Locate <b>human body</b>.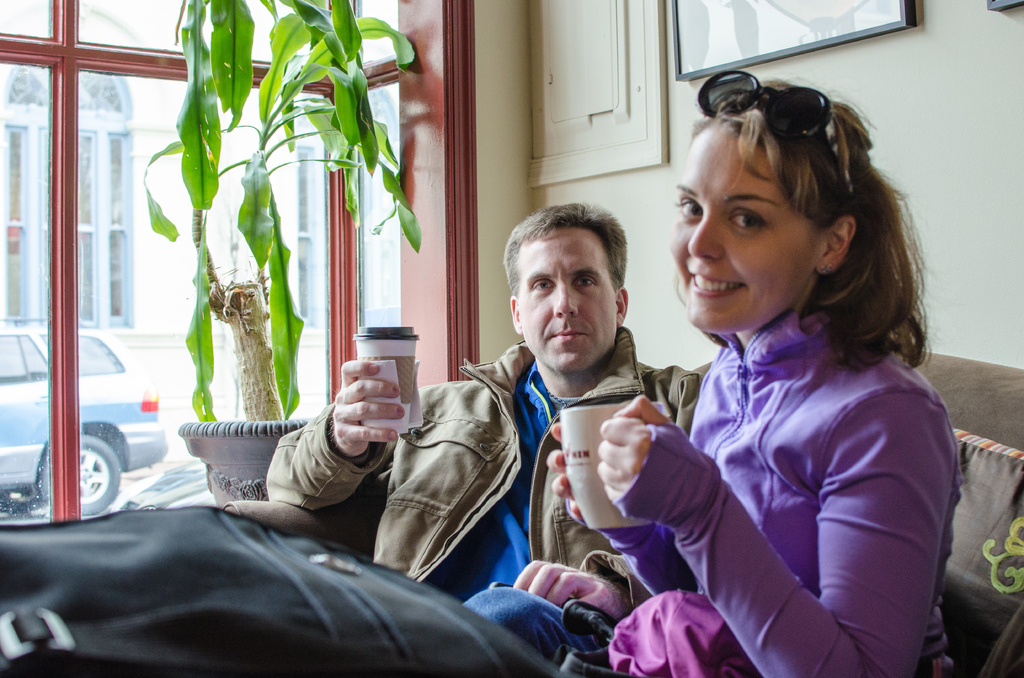
Bounding box: select_region(472, 75, 959, 677).
